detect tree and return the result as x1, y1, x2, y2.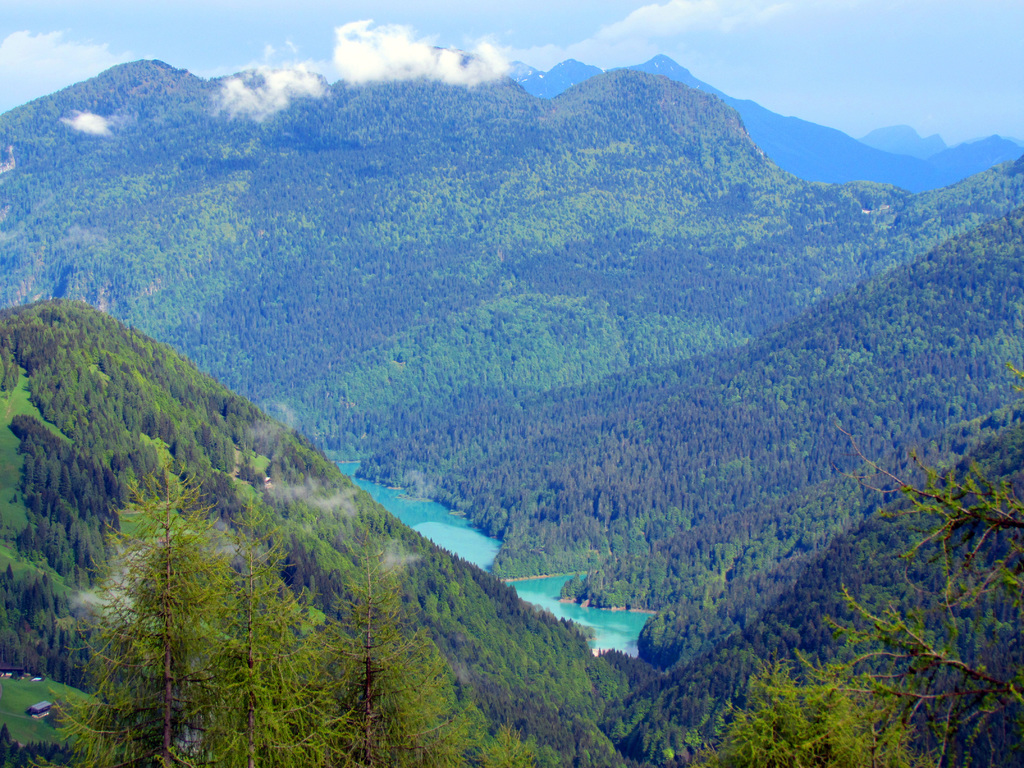
195, 495, 330, 767.
